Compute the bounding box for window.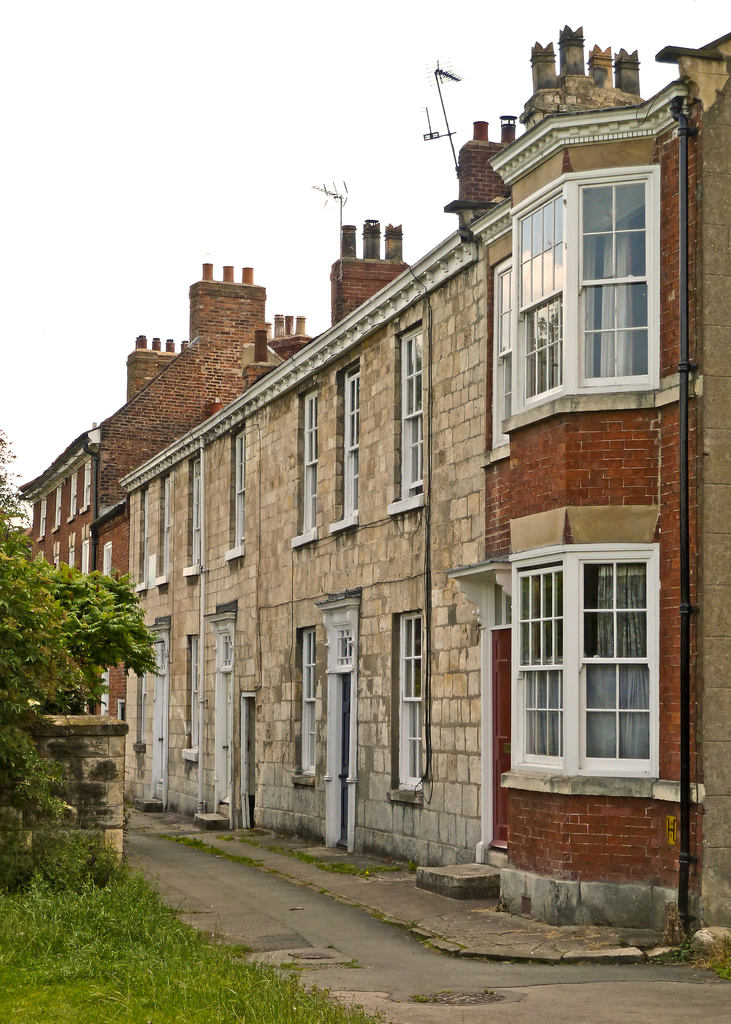
[left=332, top=358, right=359, bottom=529].
